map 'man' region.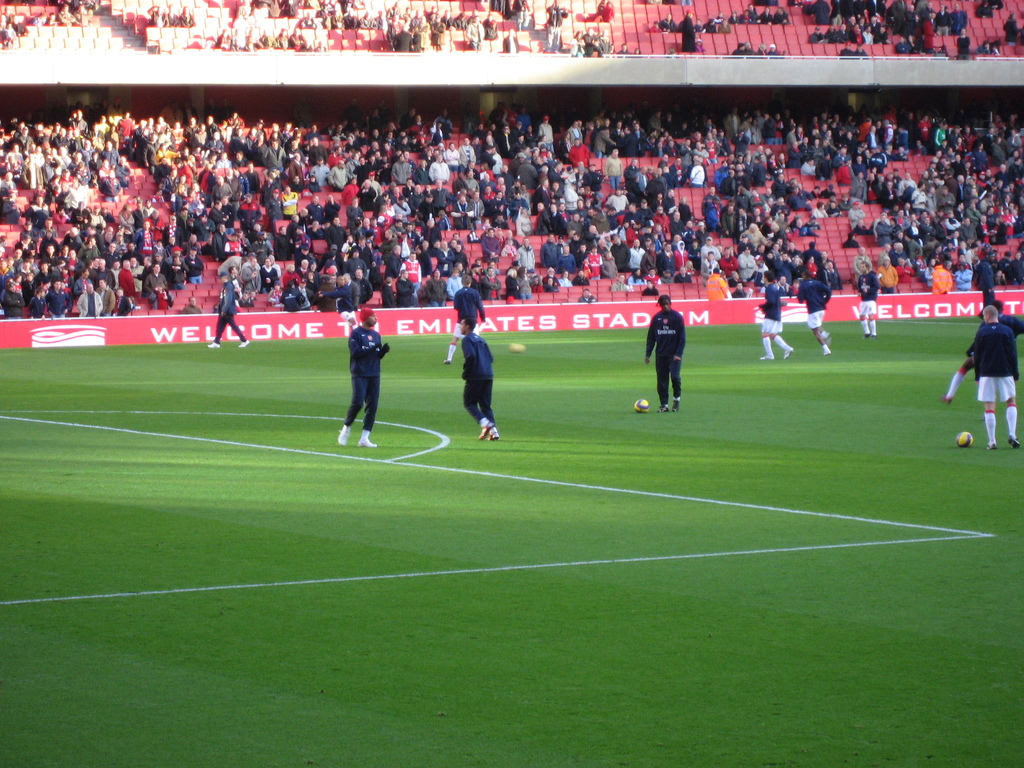
Mapped to <region>257, 26, 276, 50</region>.
